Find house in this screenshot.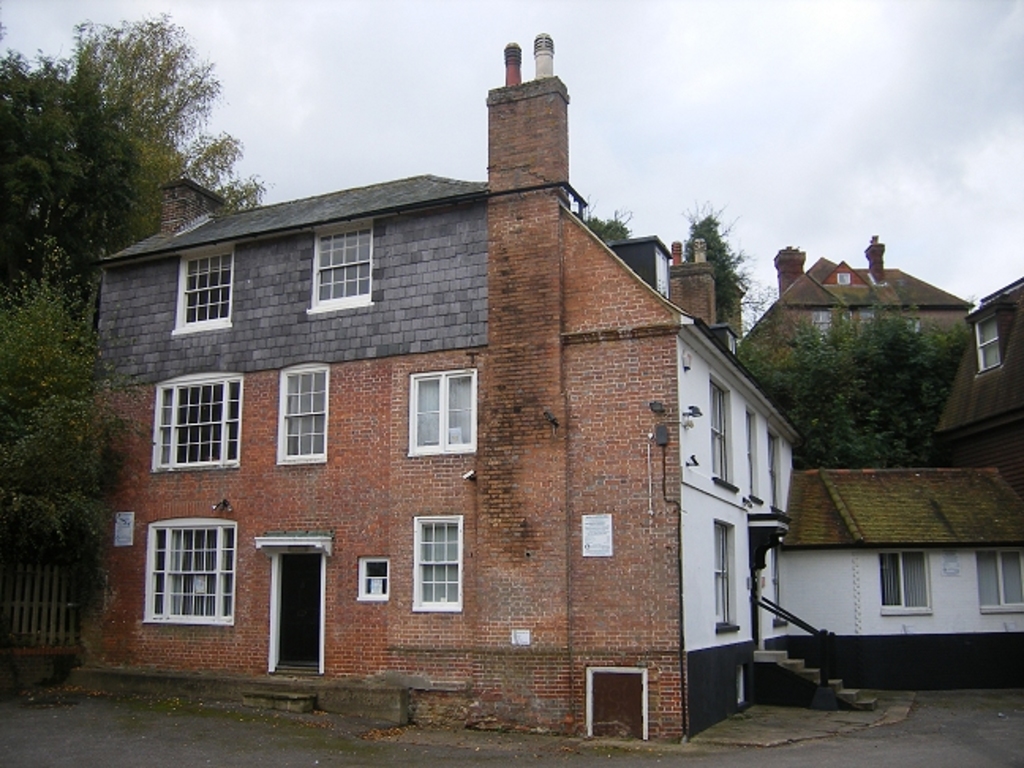
The bounding box for house is detection(667, 215, 747, 352).
